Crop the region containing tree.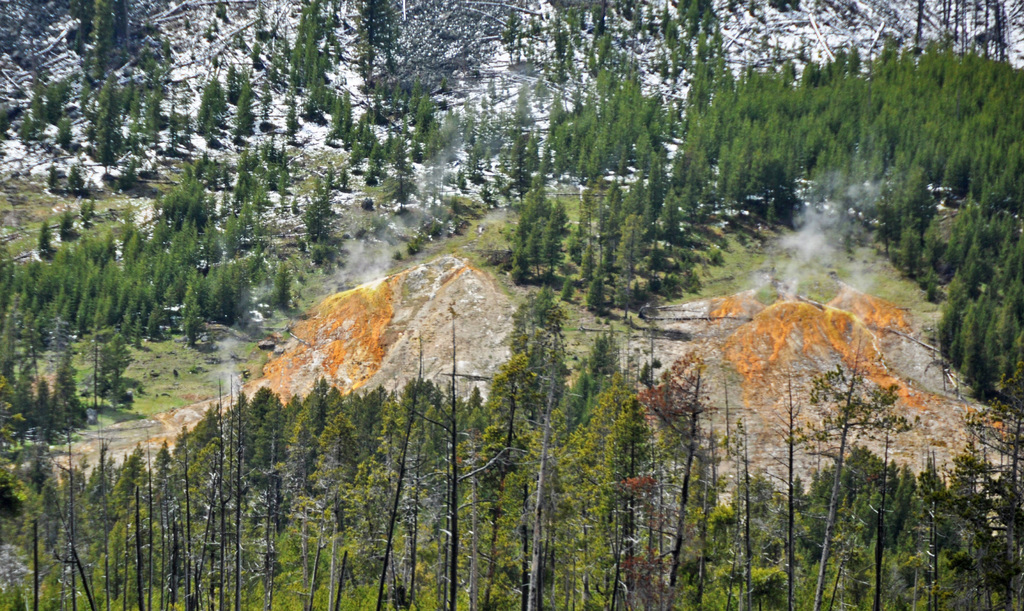
Crop region: bbox=[184, 100, 188, 139].
